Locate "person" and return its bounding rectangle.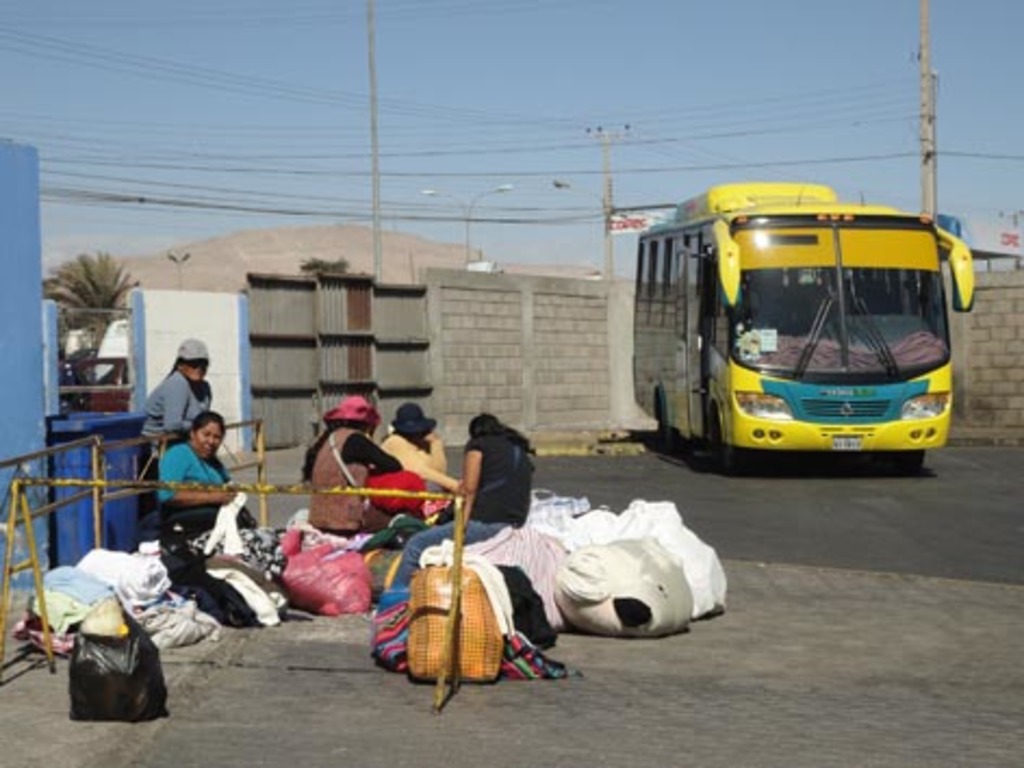
x1=152, y1=408, x2=249, y2=540.
